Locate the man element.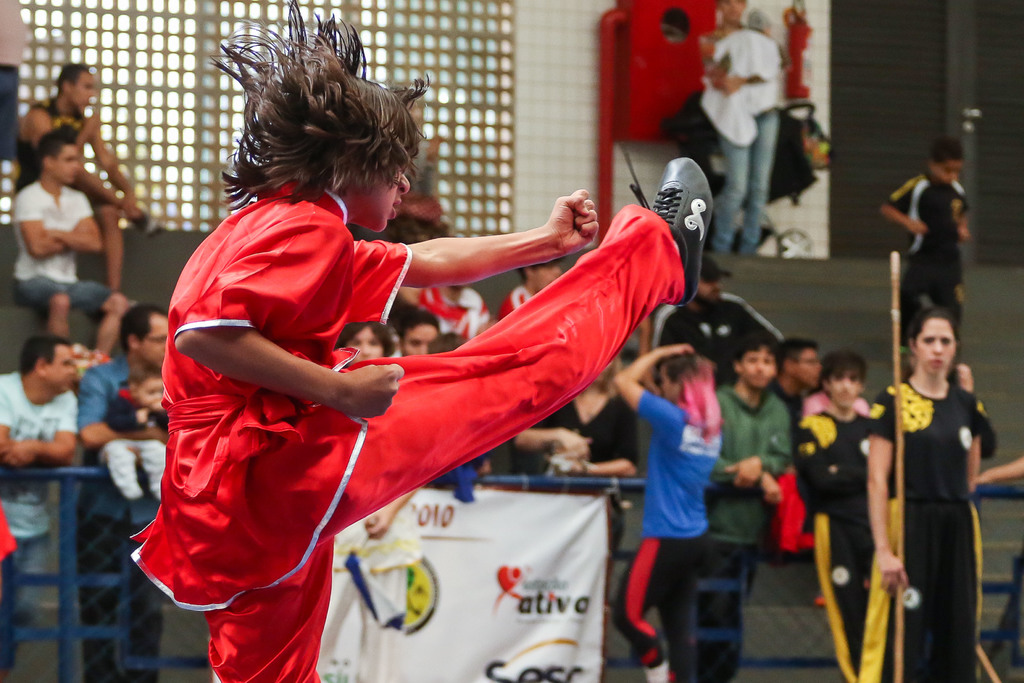
Element bbox: locate(396, 313, 441, 366).
